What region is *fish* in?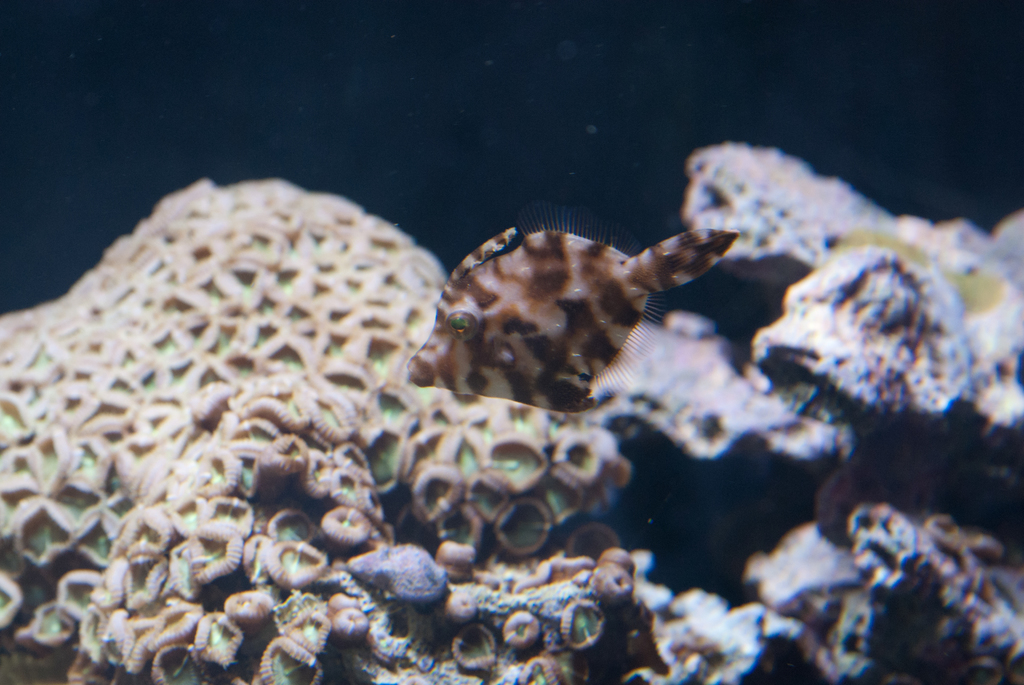
(407, 203, 735, 413).
